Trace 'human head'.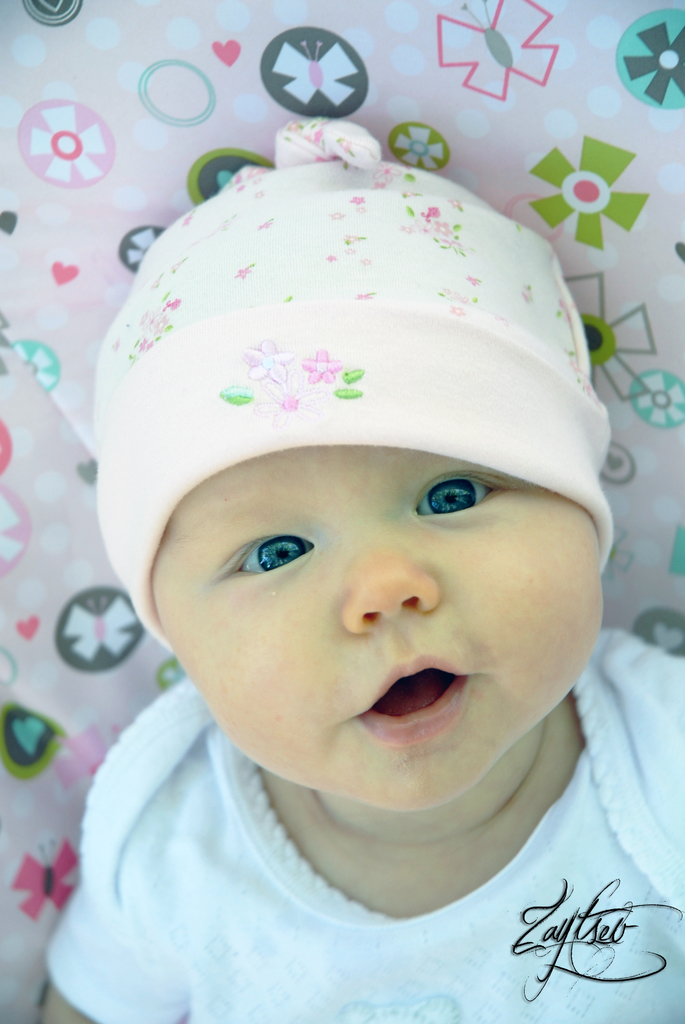
Traced to <bbox>90, 86, 599, 819</bbox>.
